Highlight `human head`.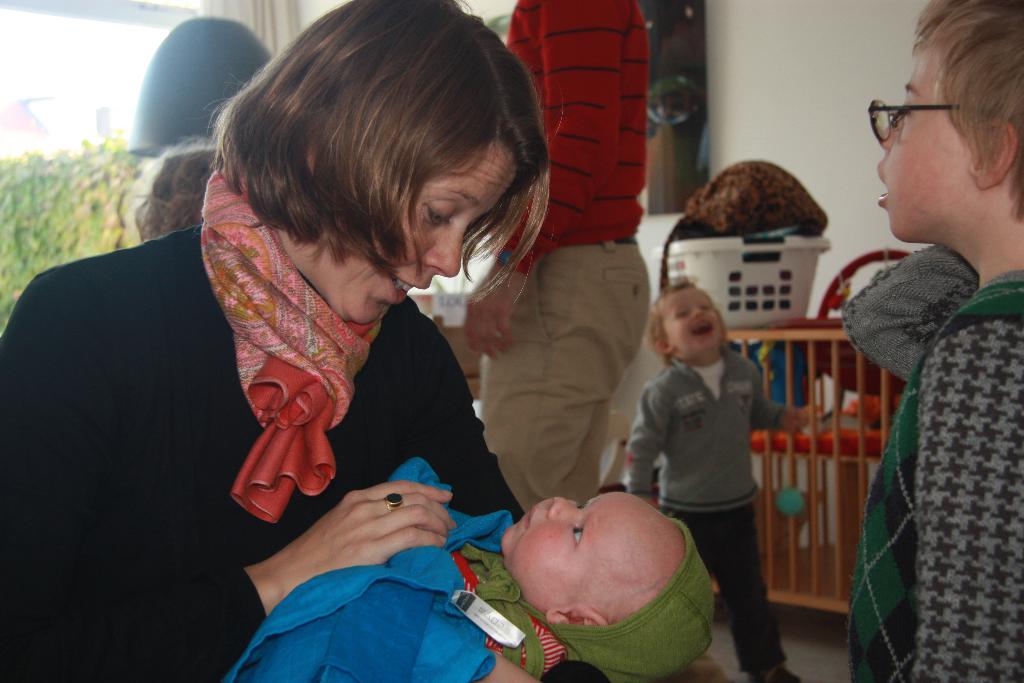
Highlighted region: detection(886, 9, 1023, 263).
